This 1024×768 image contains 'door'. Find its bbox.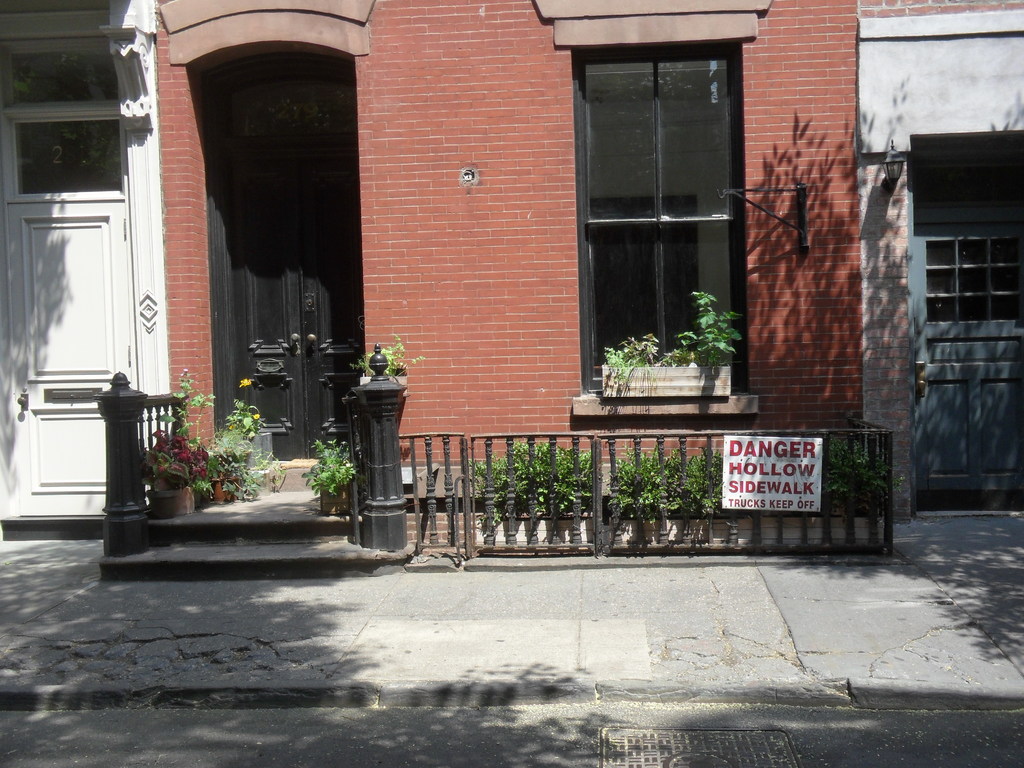
locate(145, 39, 374, 490).
